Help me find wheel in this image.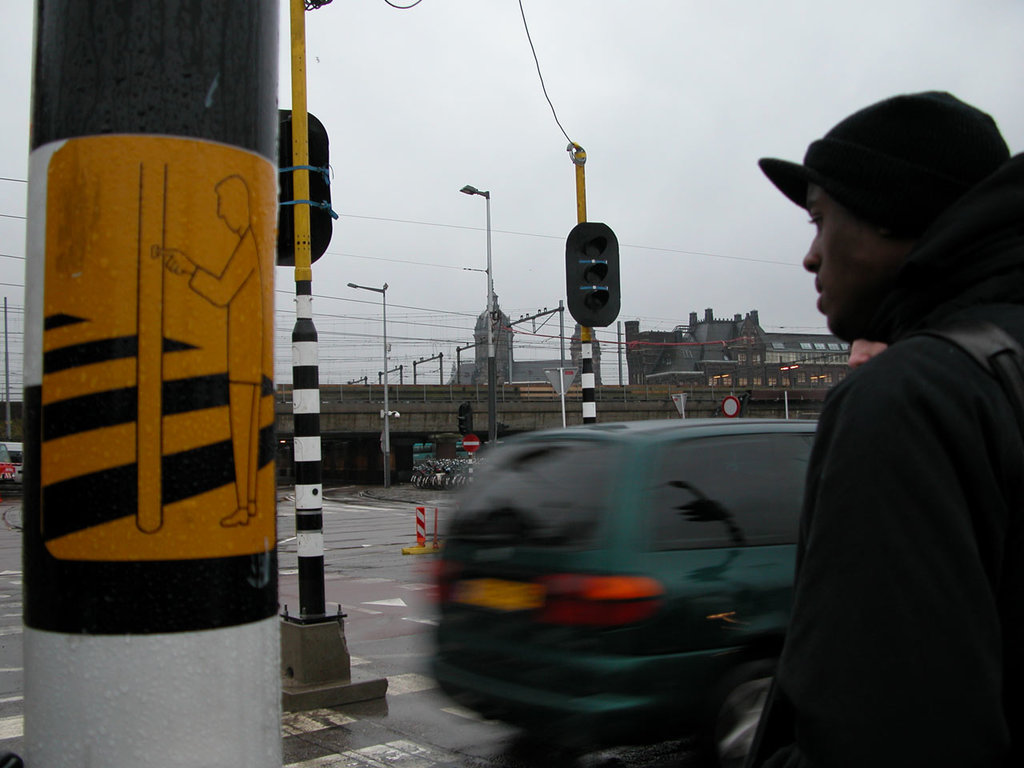
Found it: <bbox>699, 658, 781, 767</bbox>.
